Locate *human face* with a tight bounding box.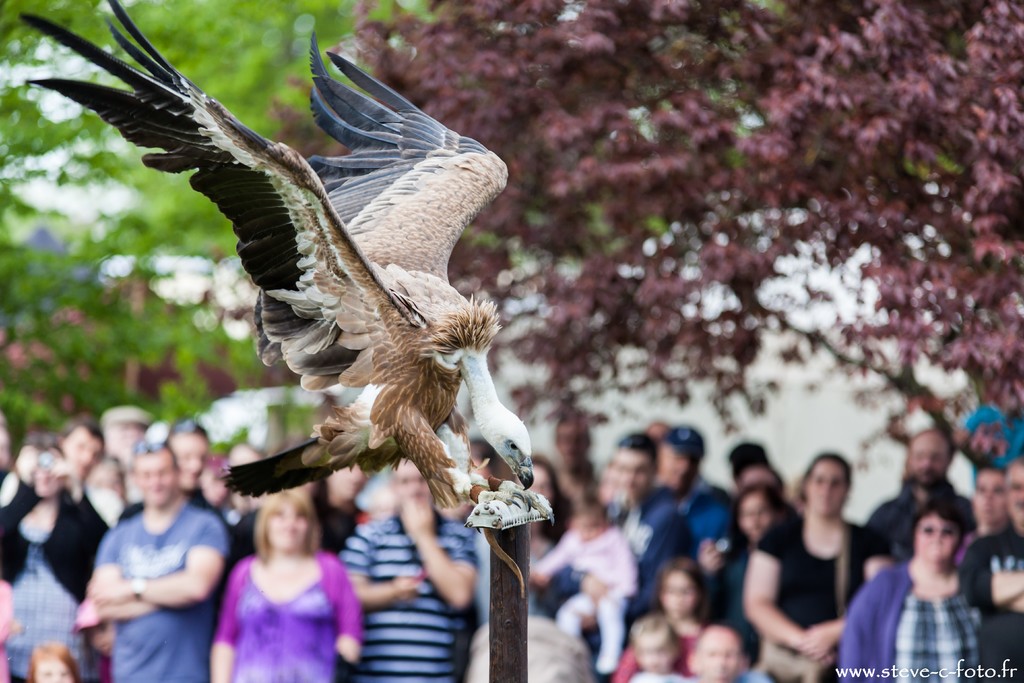
908:427:953:486.
